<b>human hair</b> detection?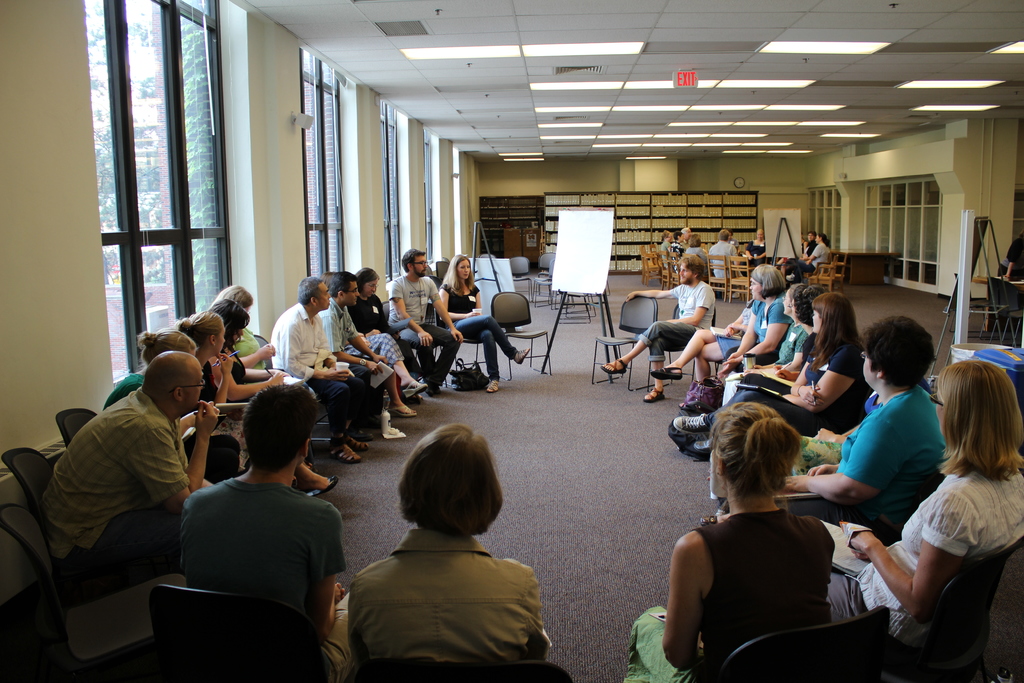
[403,248,427,273]
